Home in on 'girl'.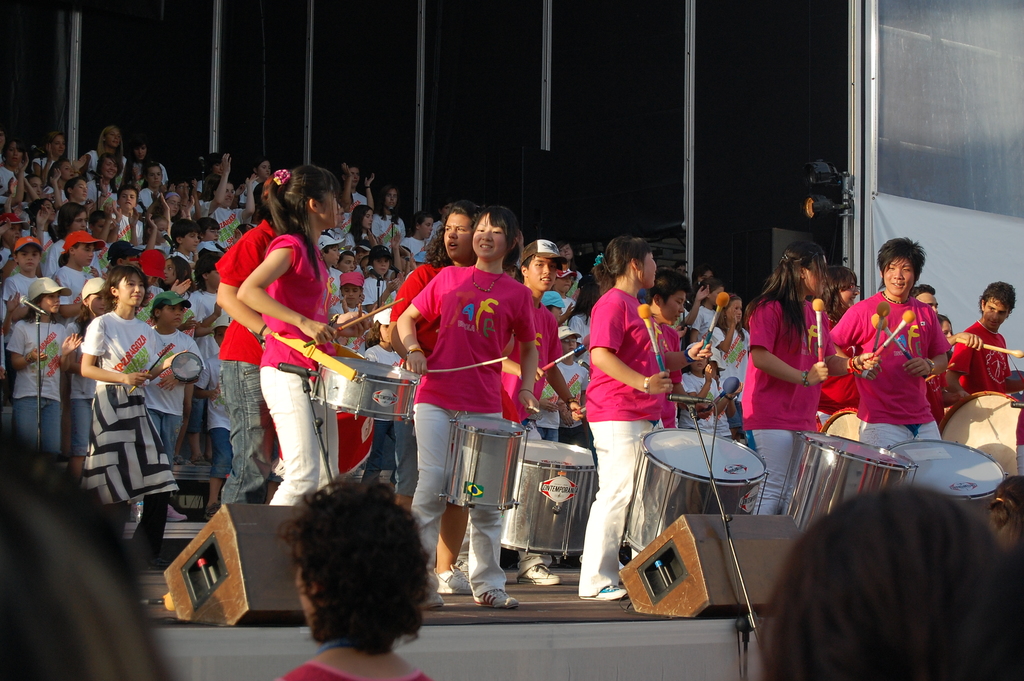
Homed in at Rect(54, 233, 104, 324).
